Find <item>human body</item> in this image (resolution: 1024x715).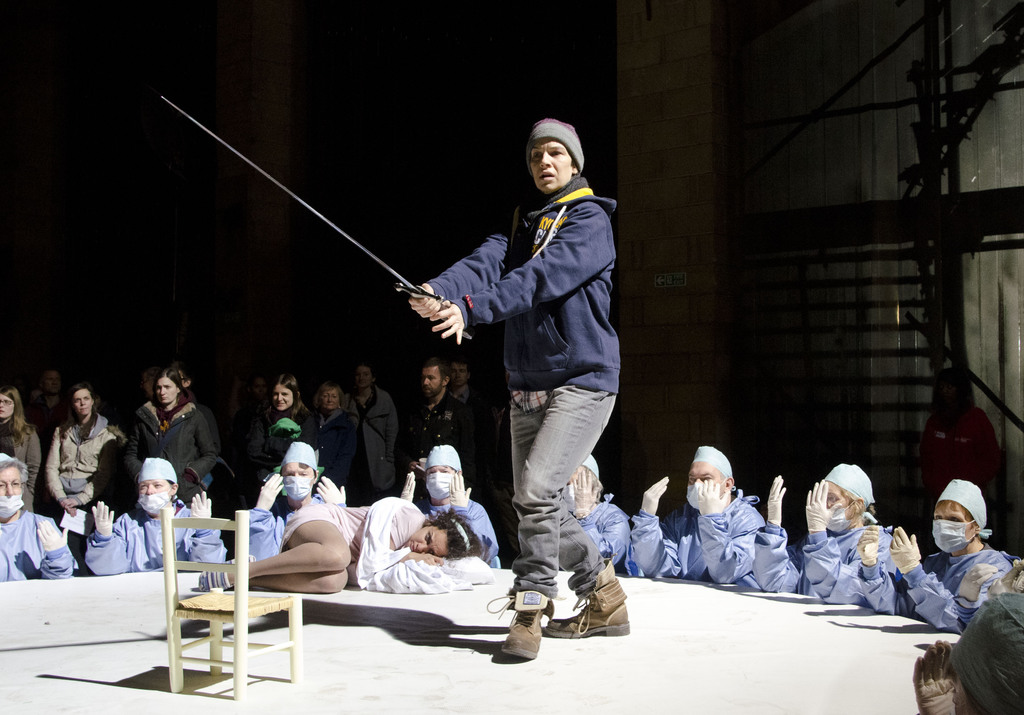
[left=40, top=376, right=117, bottom=544].
